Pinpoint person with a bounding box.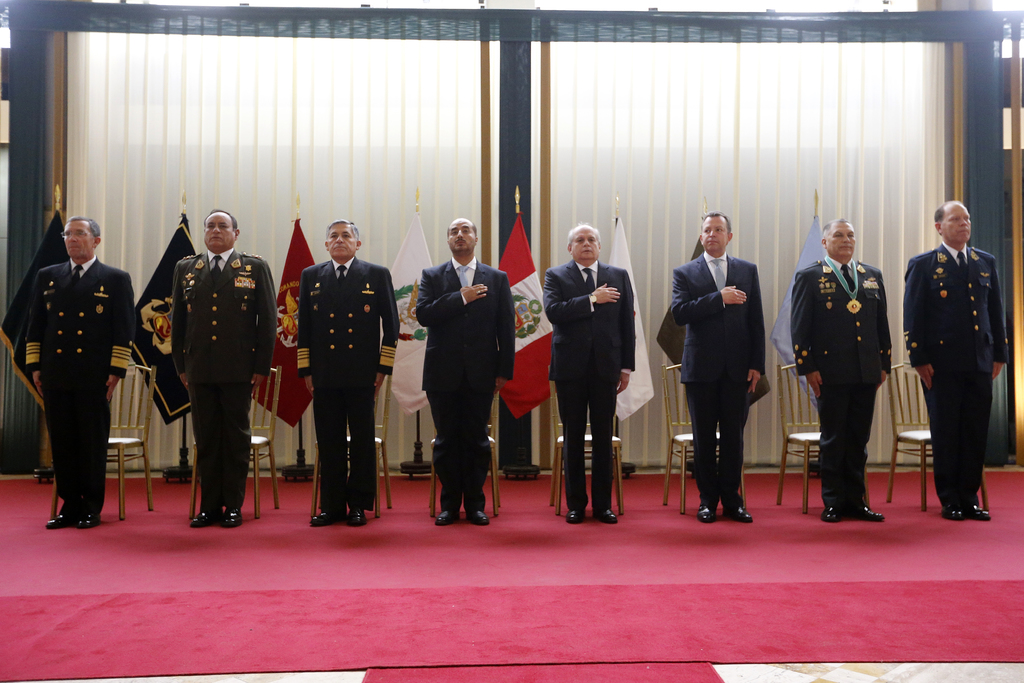
(414,215,513,527).
